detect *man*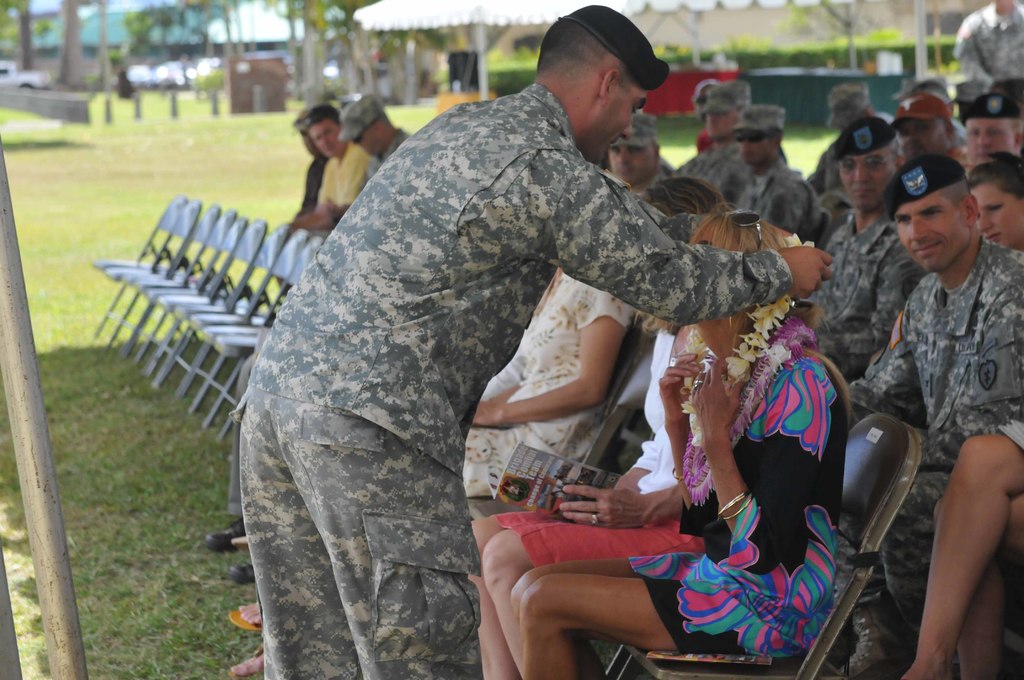
[x1=877, y1=93, x2=959, y2=158]
